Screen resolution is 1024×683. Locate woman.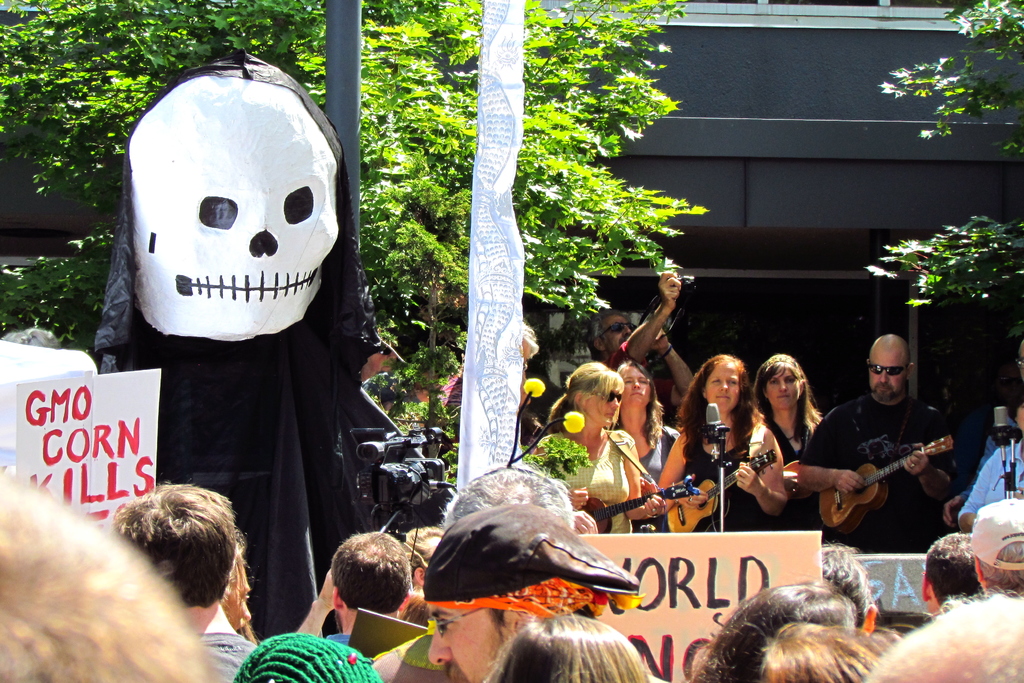
crop(620, 361, 678, 479).
